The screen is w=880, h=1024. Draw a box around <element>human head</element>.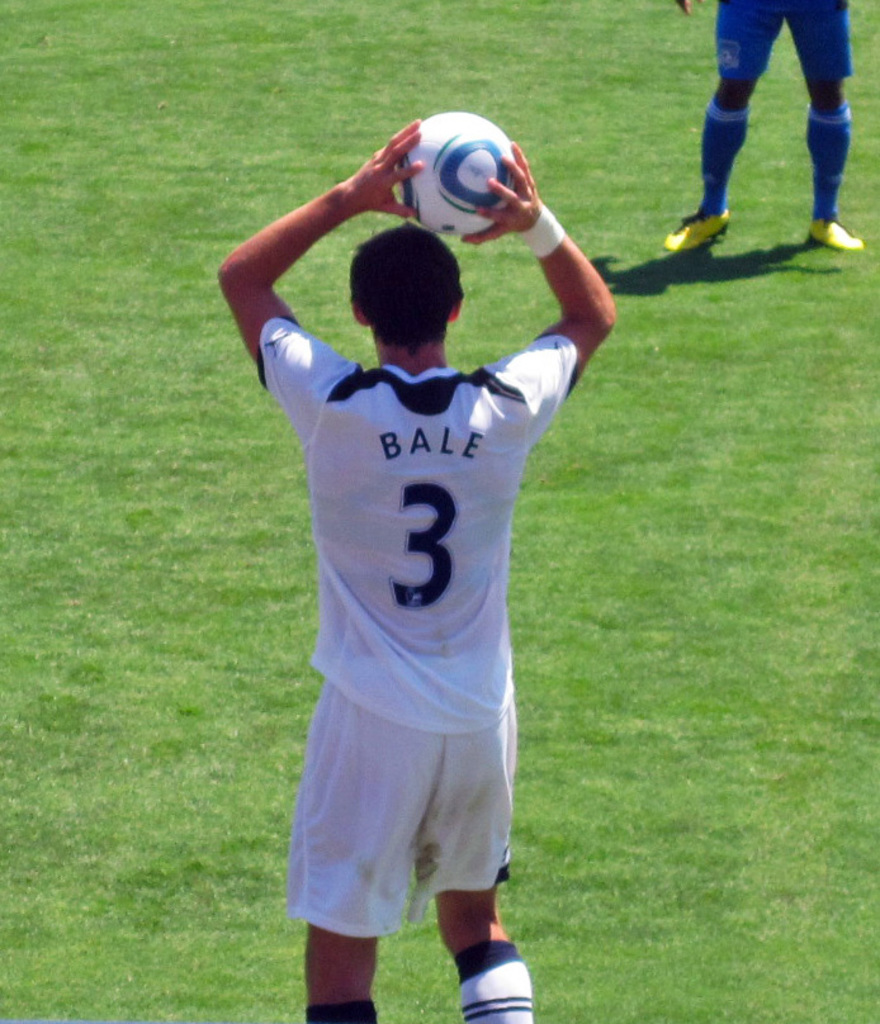
<region>340, 210, 481, 328</region>.
